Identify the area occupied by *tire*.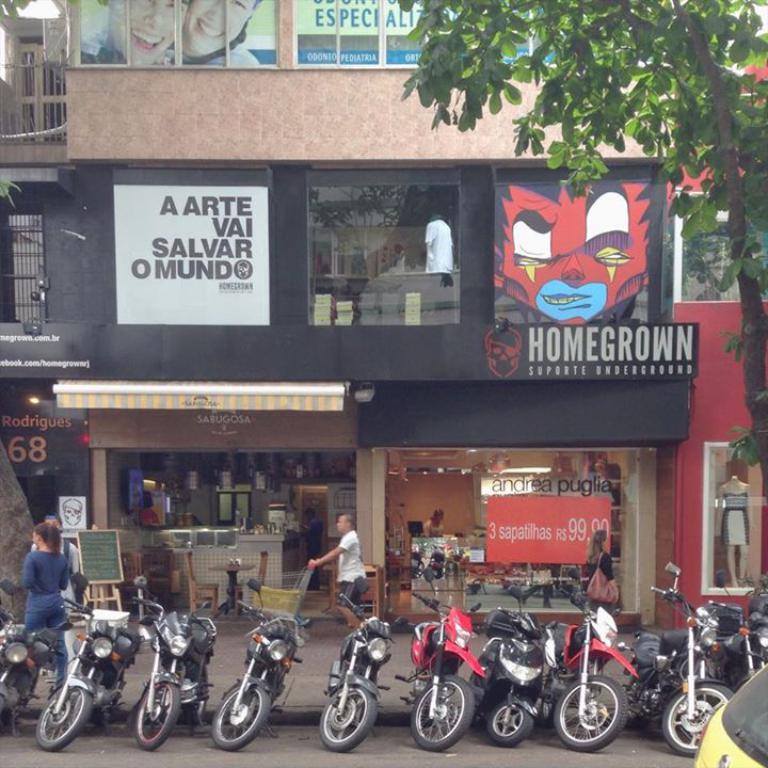
Area: <box>318,686,379,748</box>.
